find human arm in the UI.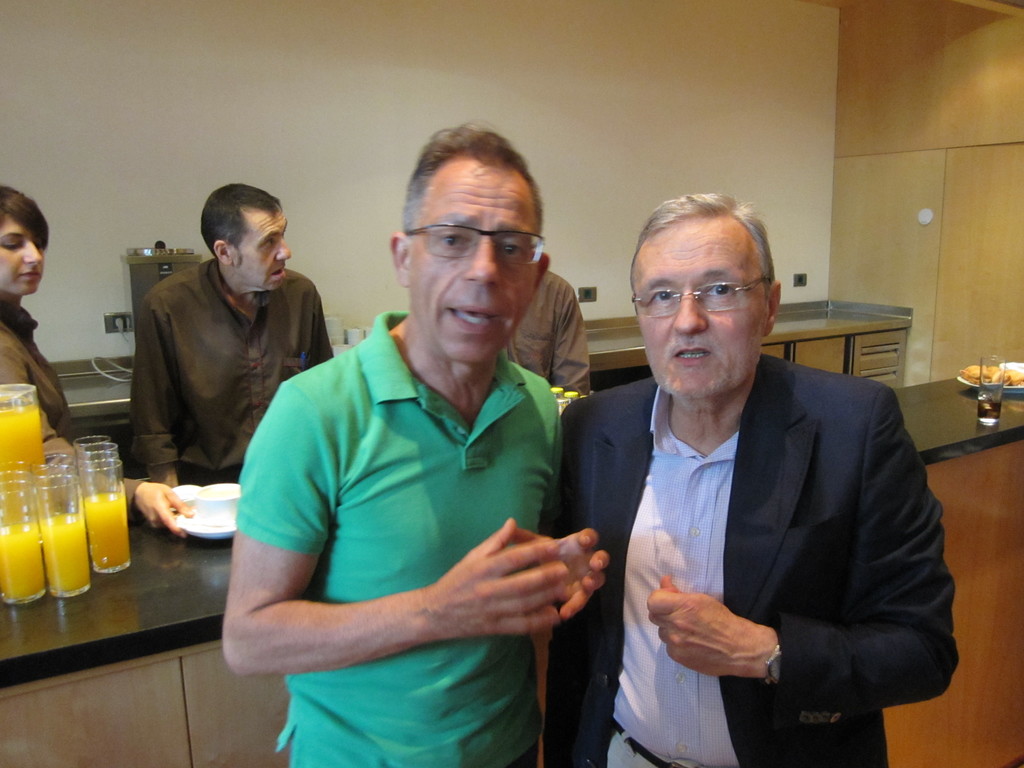
UI element at pyautogui.locateOnScreen(548, 290, 593, 400).
